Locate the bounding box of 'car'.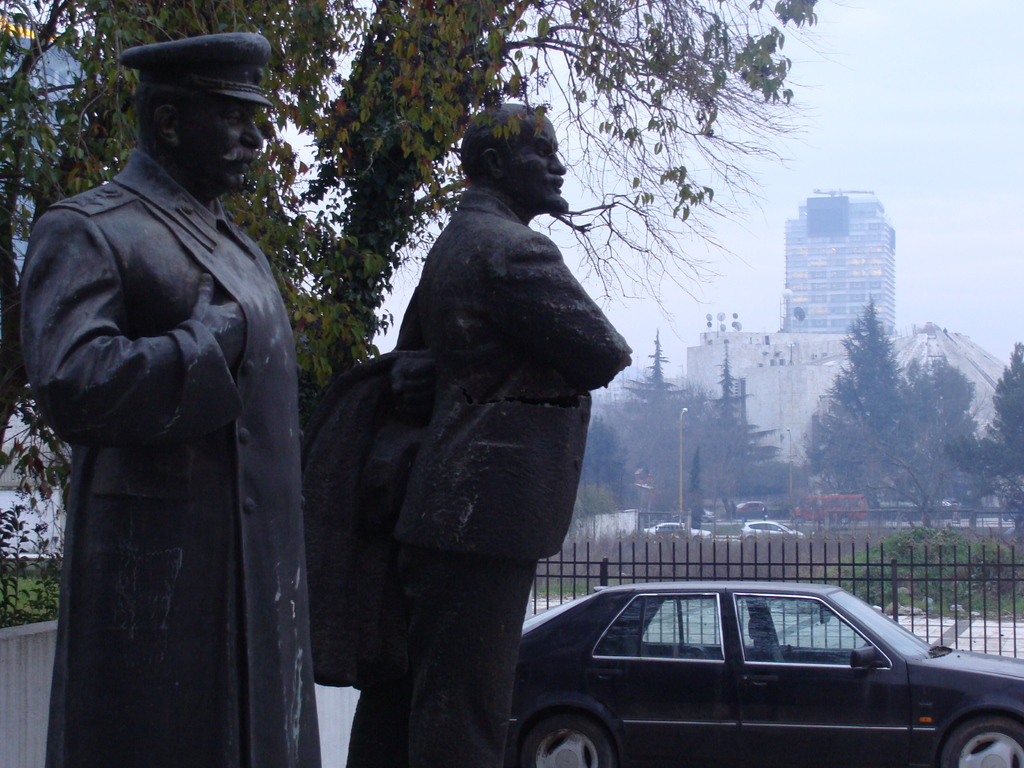
Bounding box: {"x1": 742, "y1": 516, "x2": 805, "y2": 538}.
